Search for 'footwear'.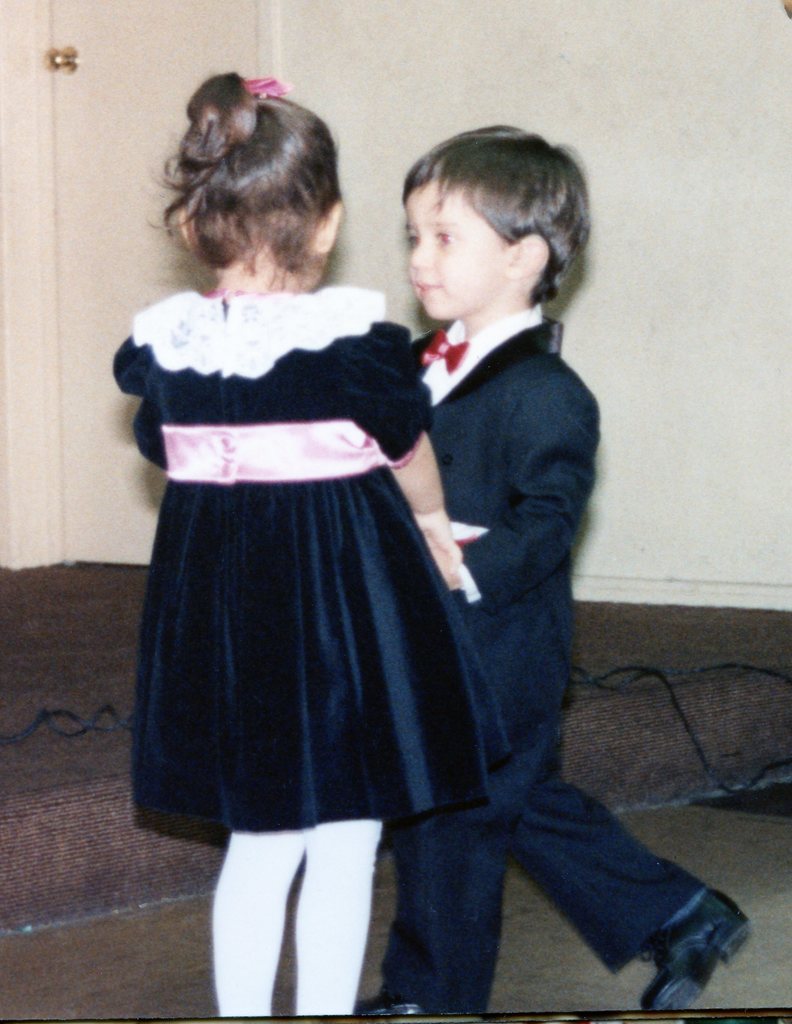
Found at select_region(636, 888, 754, 1014).
